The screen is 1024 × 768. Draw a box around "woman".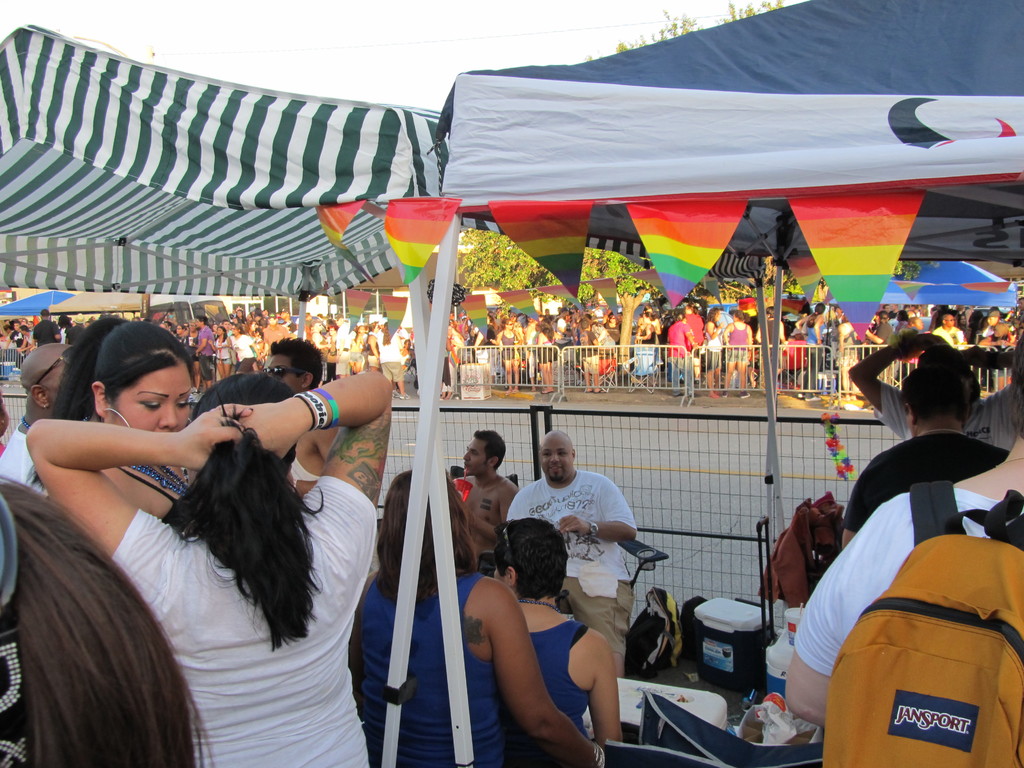
323, 320, 334, 331.
